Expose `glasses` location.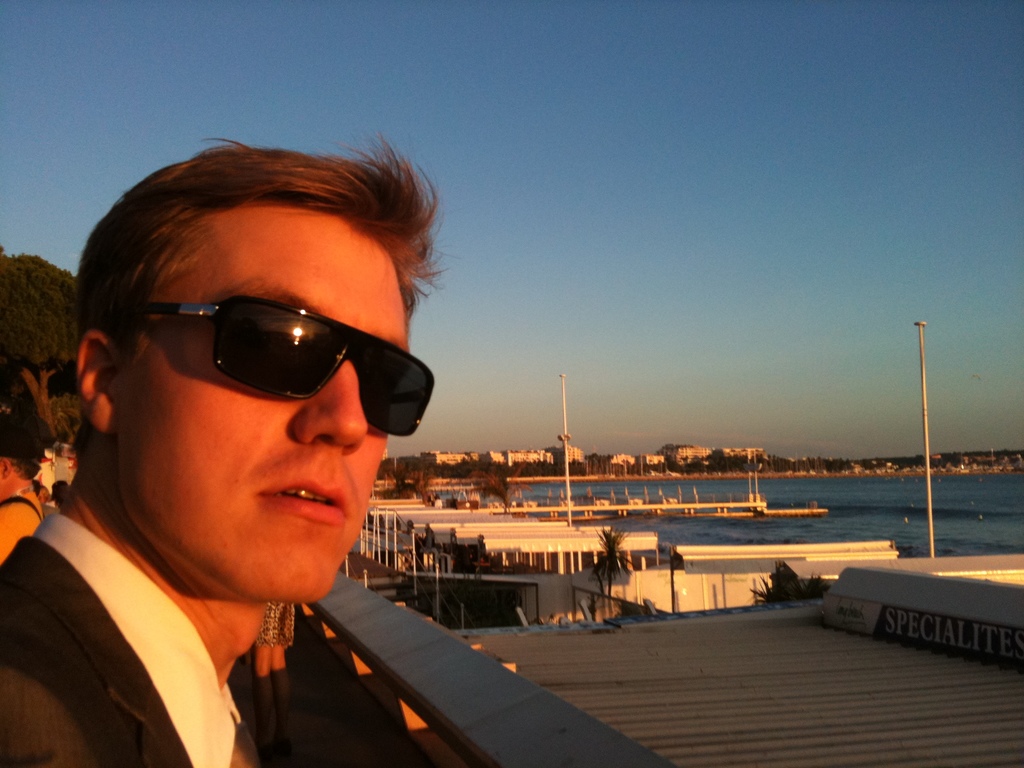
Exposed at crop(125, 296, 444, 432).
